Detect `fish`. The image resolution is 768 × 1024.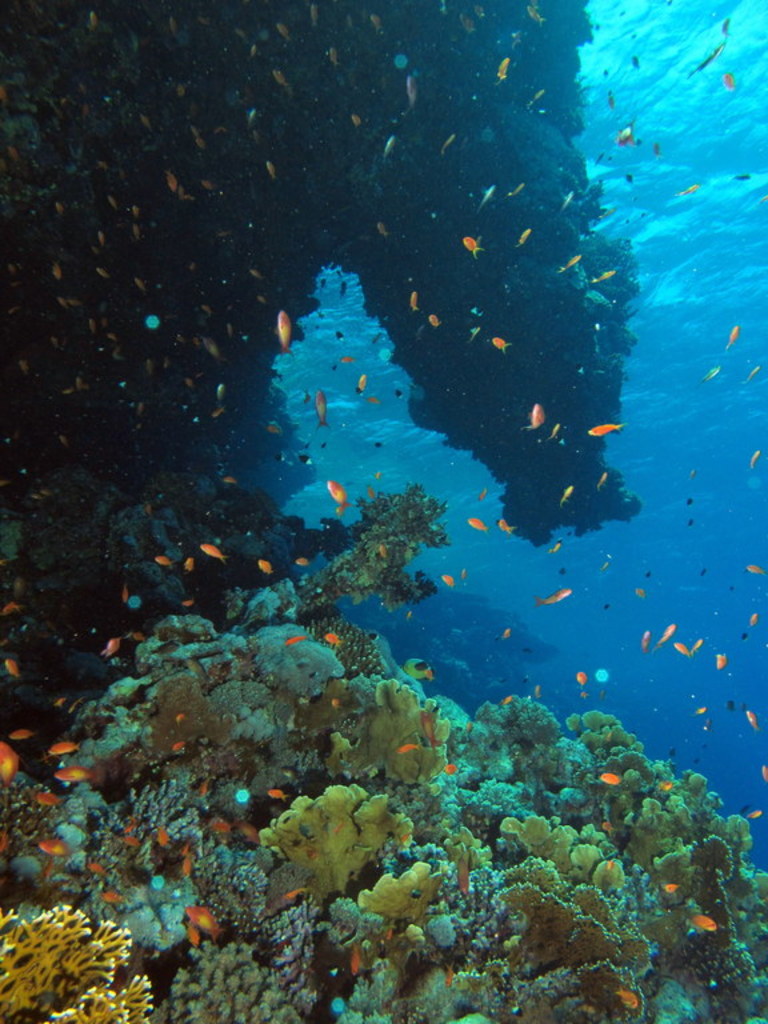
695 907 716 936.
